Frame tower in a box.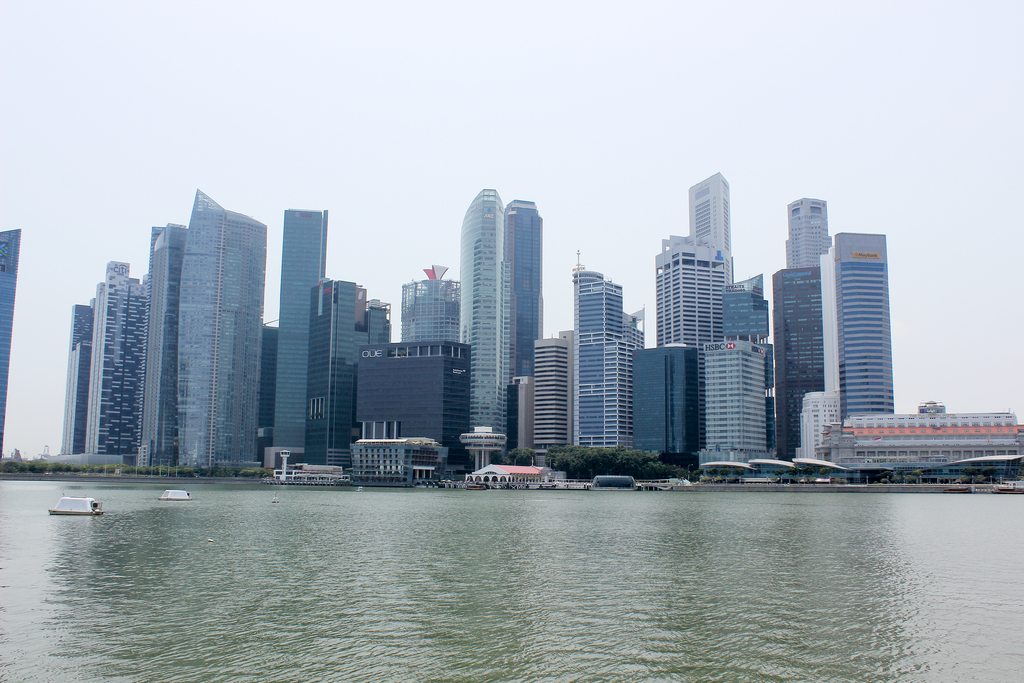
{"left": 401, "top": 265, "right": 460, "bottom": 340}.
